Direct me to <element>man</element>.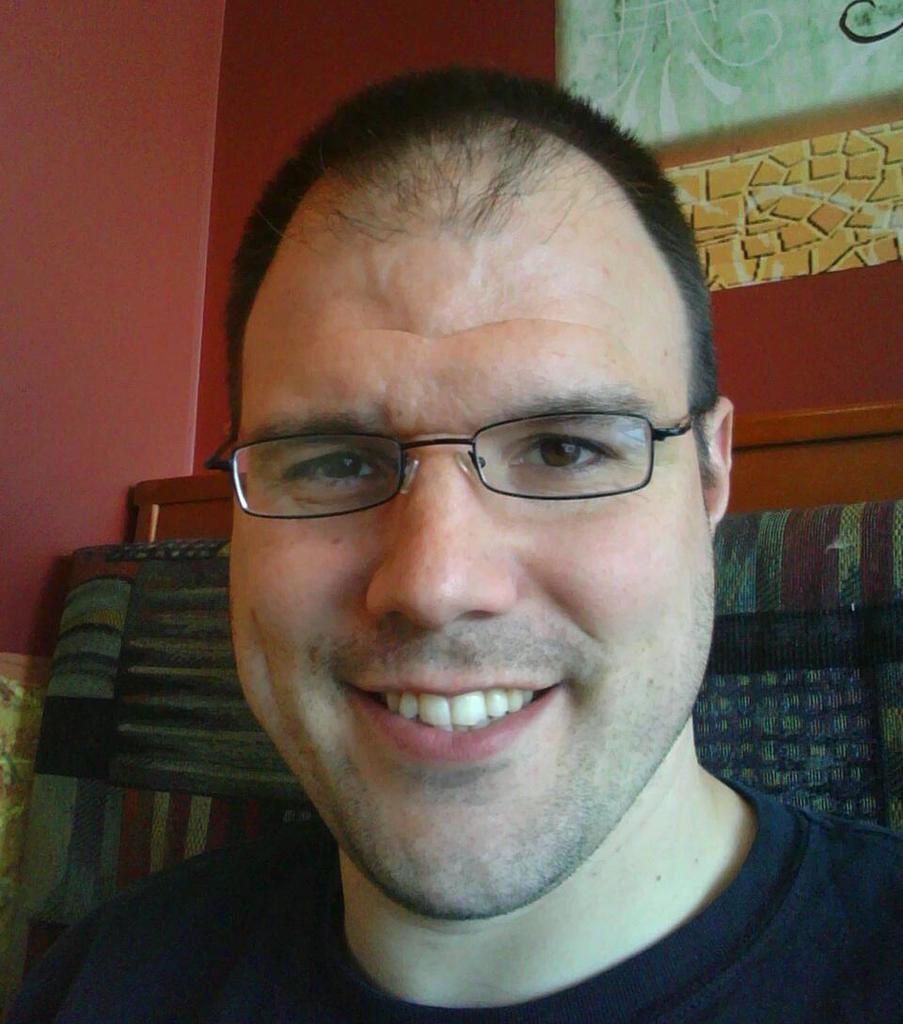
Direction: [53,65,872,1023].
